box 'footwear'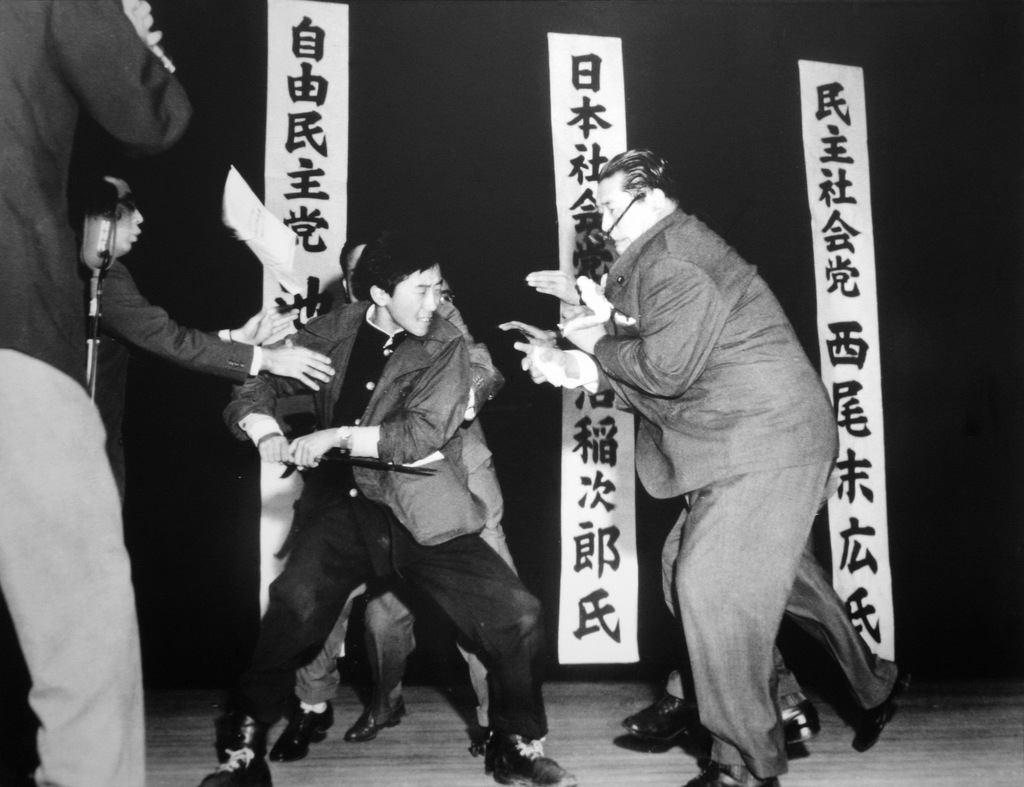
box(681, 767, 777, 786)
